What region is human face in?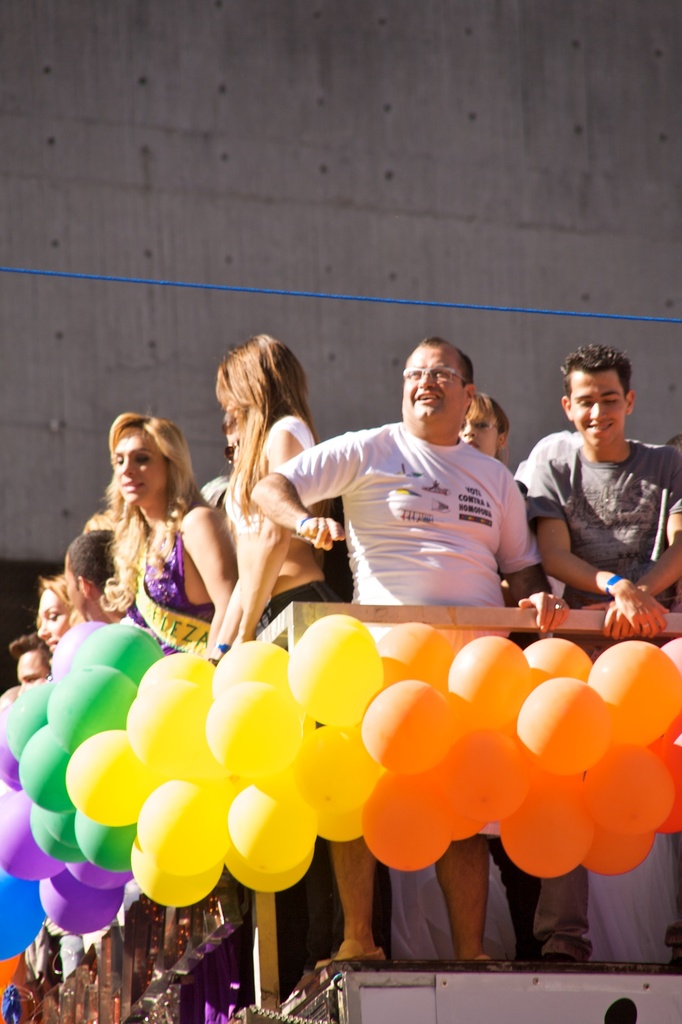
<box>113,426,162,504</box>.
